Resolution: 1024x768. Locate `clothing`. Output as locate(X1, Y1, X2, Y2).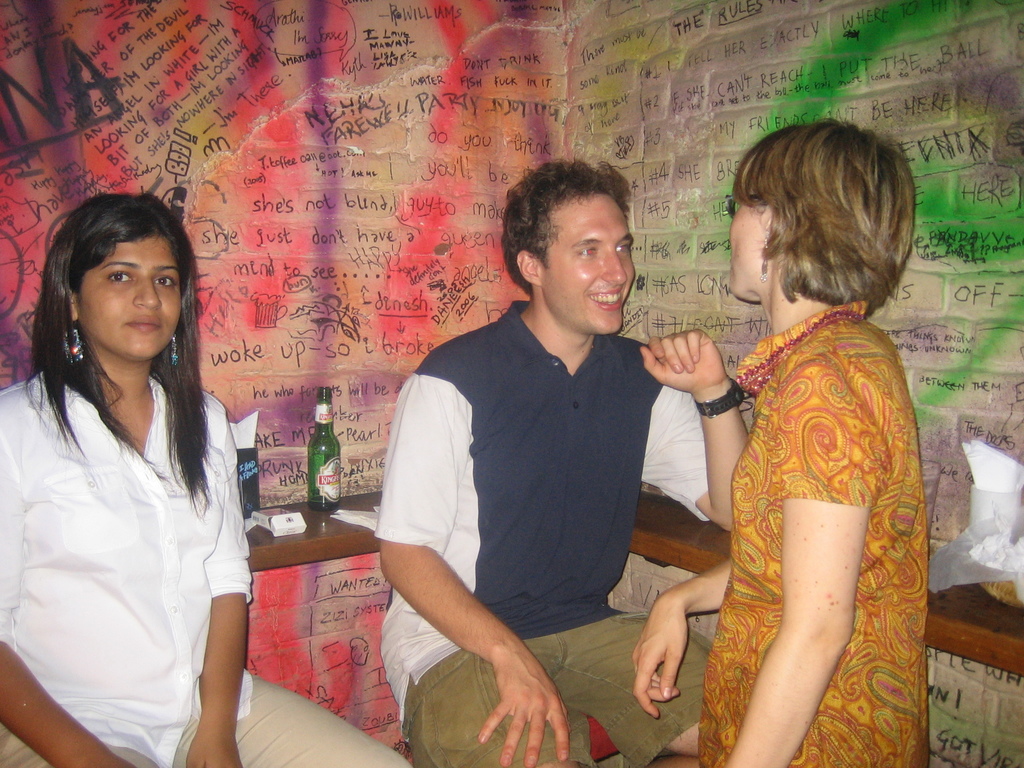
locate(701, 294, 936, 767).
